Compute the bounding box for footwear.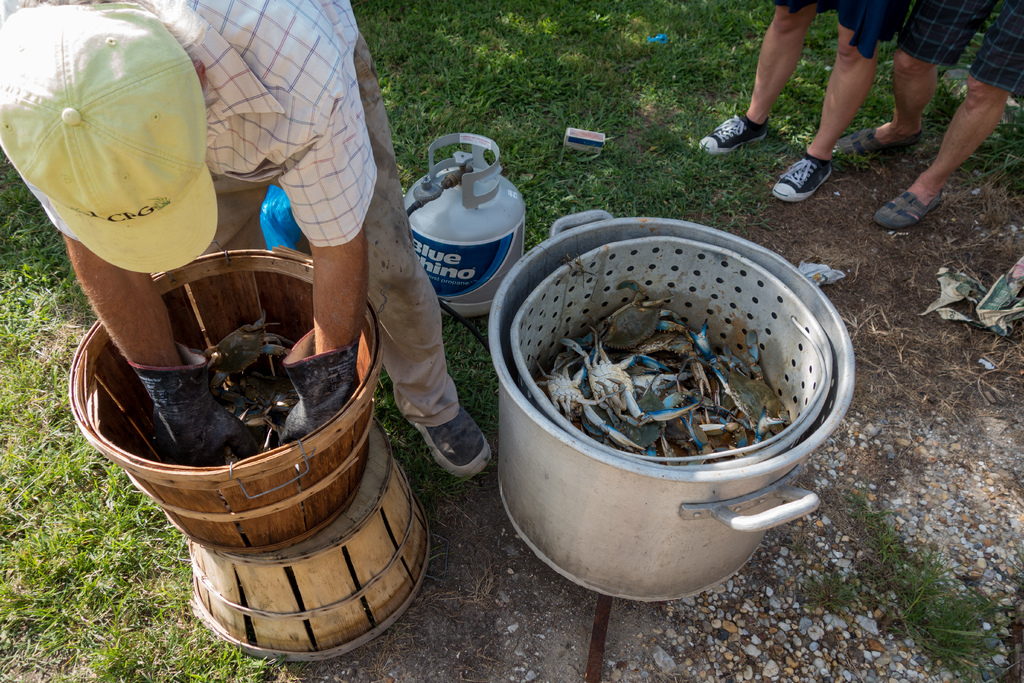
BBox(413, 404, 489, 483).
